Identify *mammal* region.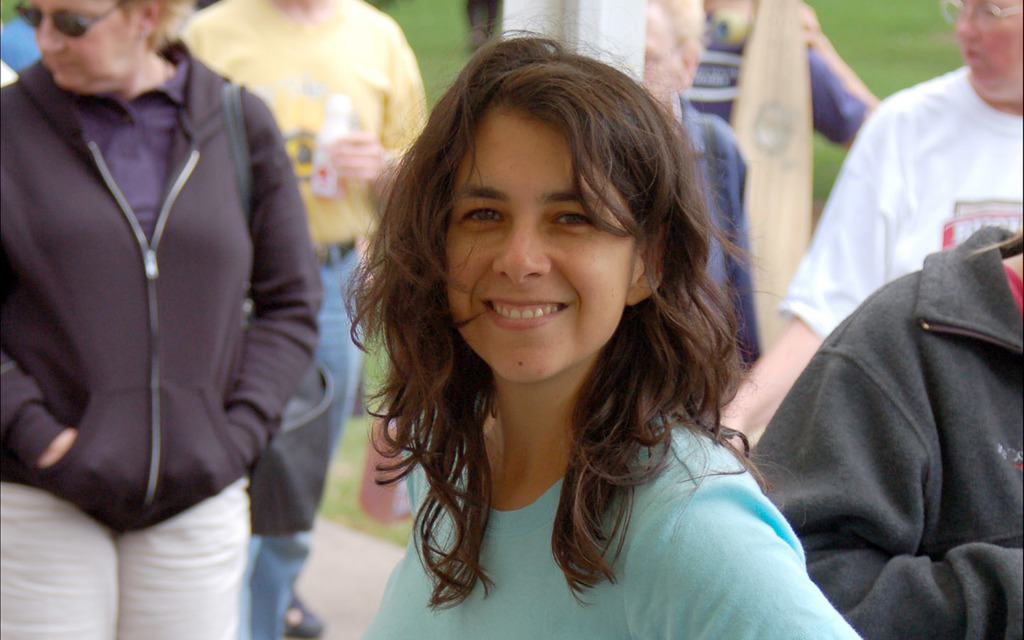
Region: pyautogui.locateOnScreen(335, 9, 864, 639).
